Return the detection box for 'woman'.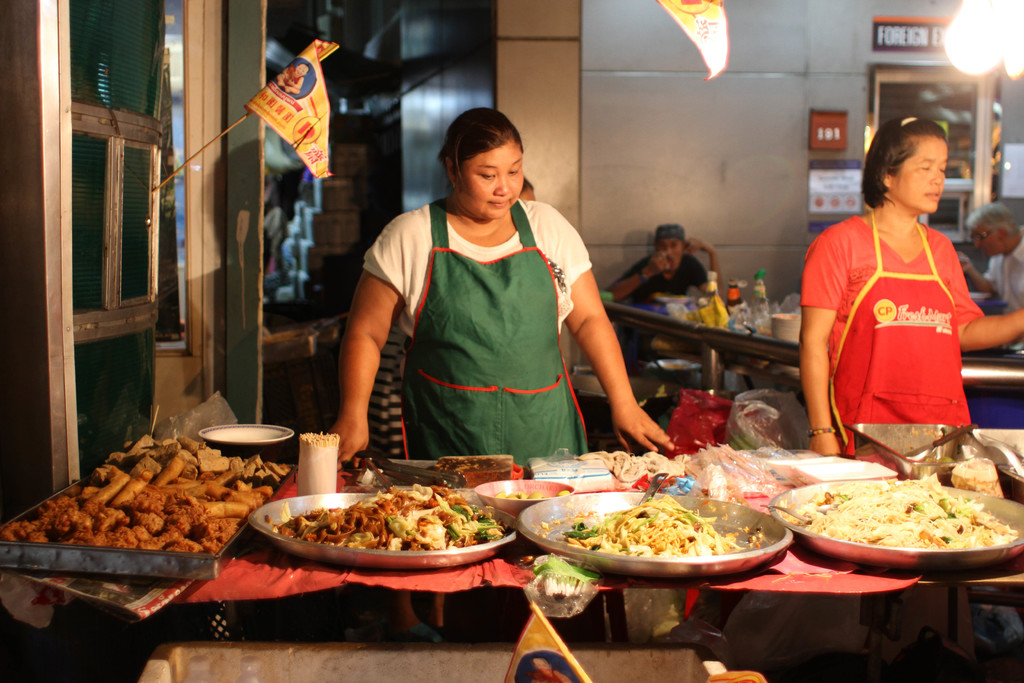
box=[796, 122, 992, 473].
